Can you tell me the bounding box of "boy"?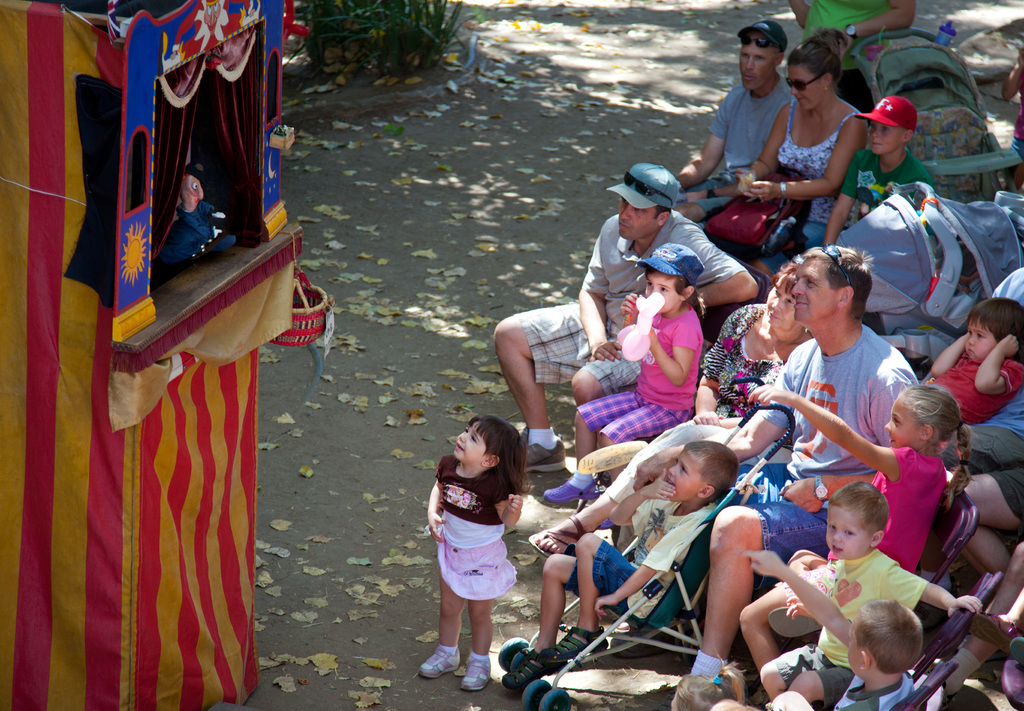
{"x1": 500, "y1": 442, "x2": 737, "y2": 696}.
